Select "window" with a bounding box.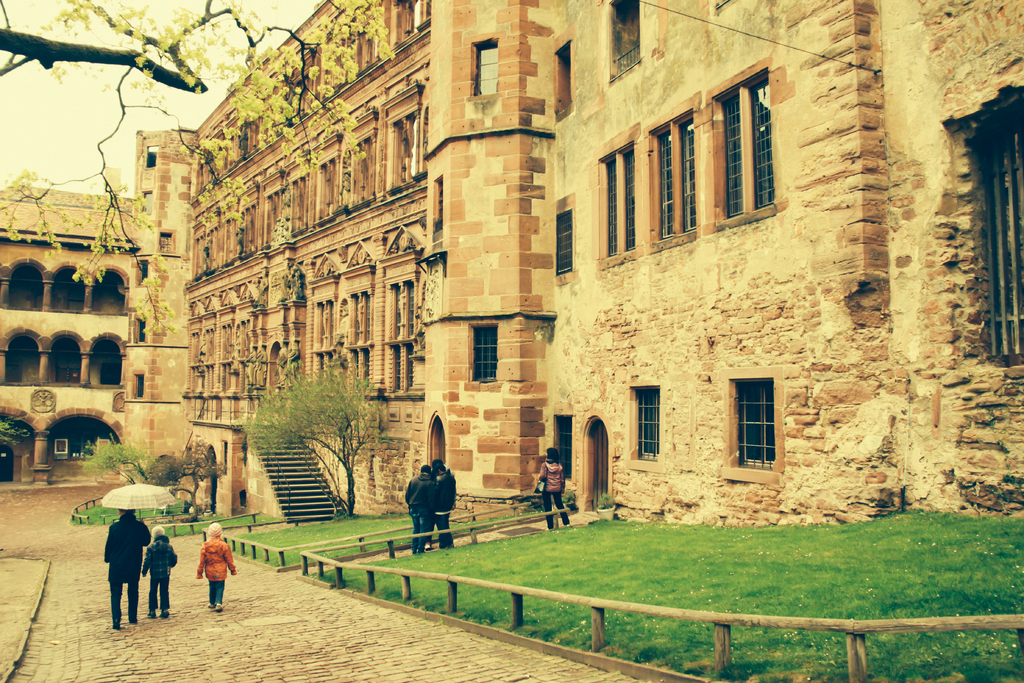
{"left": 630, "top": 378, "right": 661, "bottom": 470}.
